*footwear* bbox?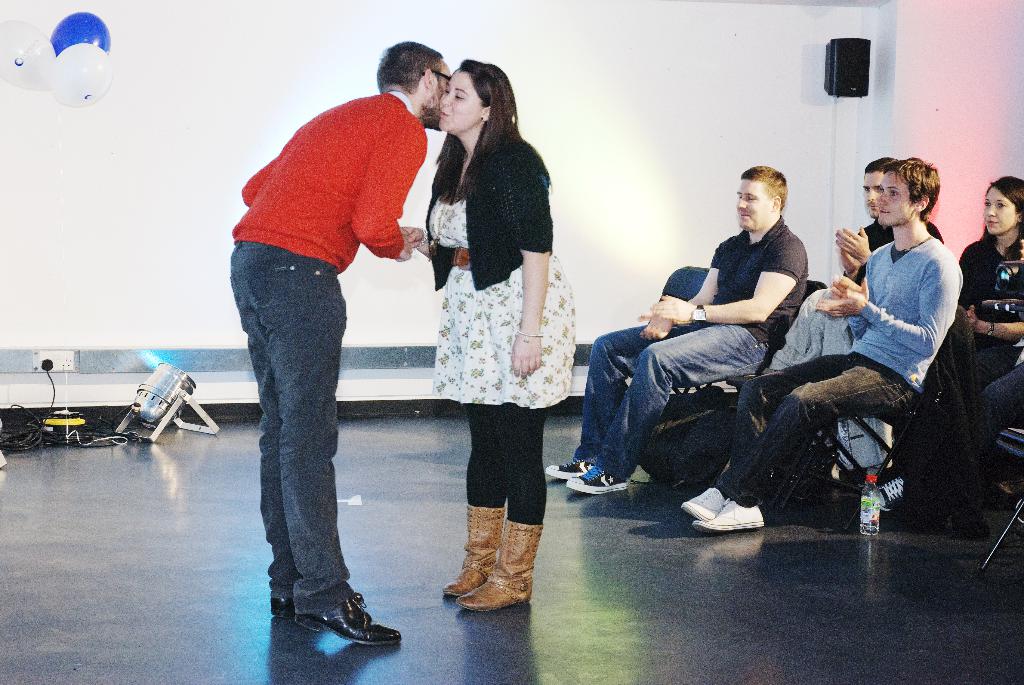
pyautogui.locateOnScreen(273, 586, 358, 620)
